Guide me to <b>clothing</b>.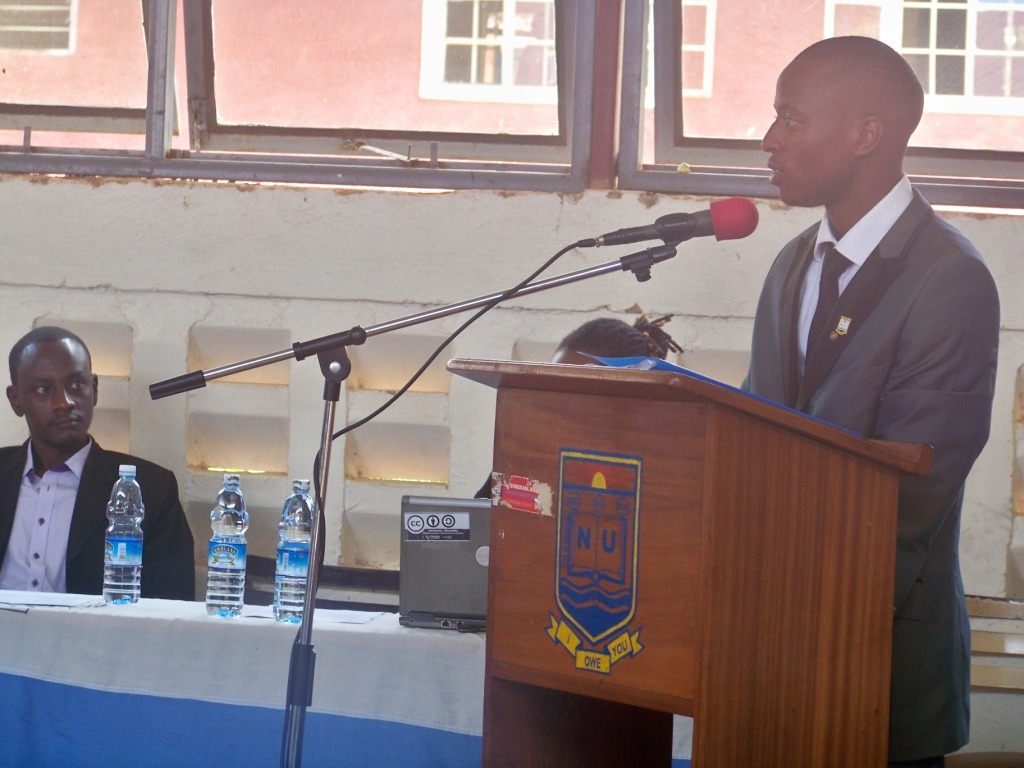
Guidance: box=[715, 103, 997, 653].
